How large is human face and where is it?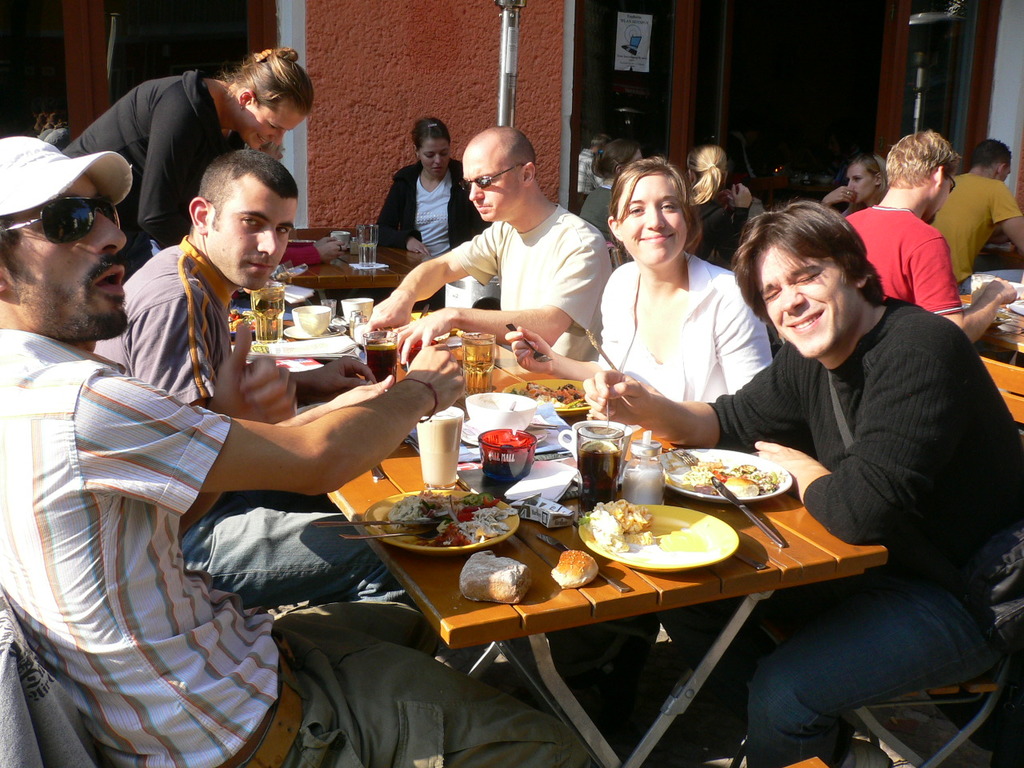
Bounding box: <bbox>925, 178, 950, 224</bbox>.
